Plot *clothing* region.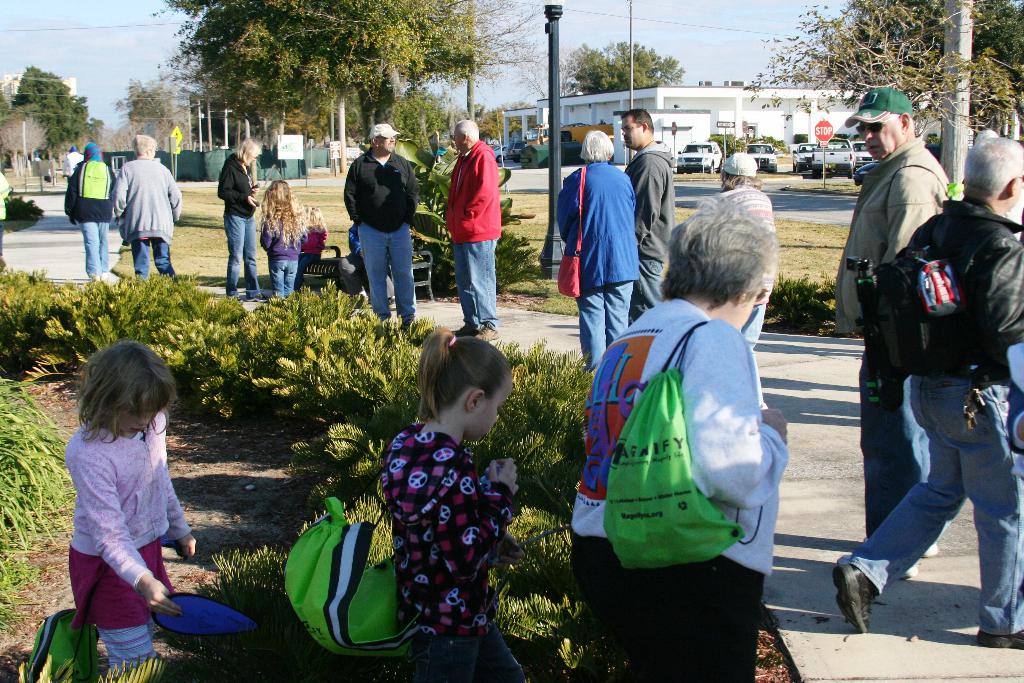
Plotted at Rect(554, 160, 637, 366).
